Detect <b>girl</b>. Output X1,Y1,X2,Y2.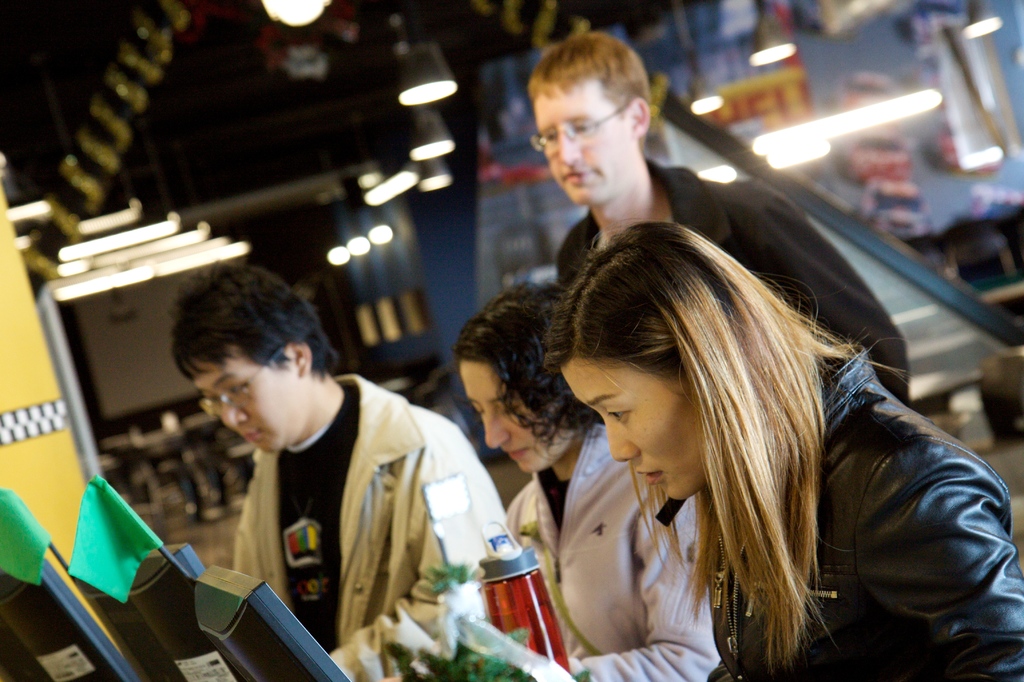
306,277,727,681.
